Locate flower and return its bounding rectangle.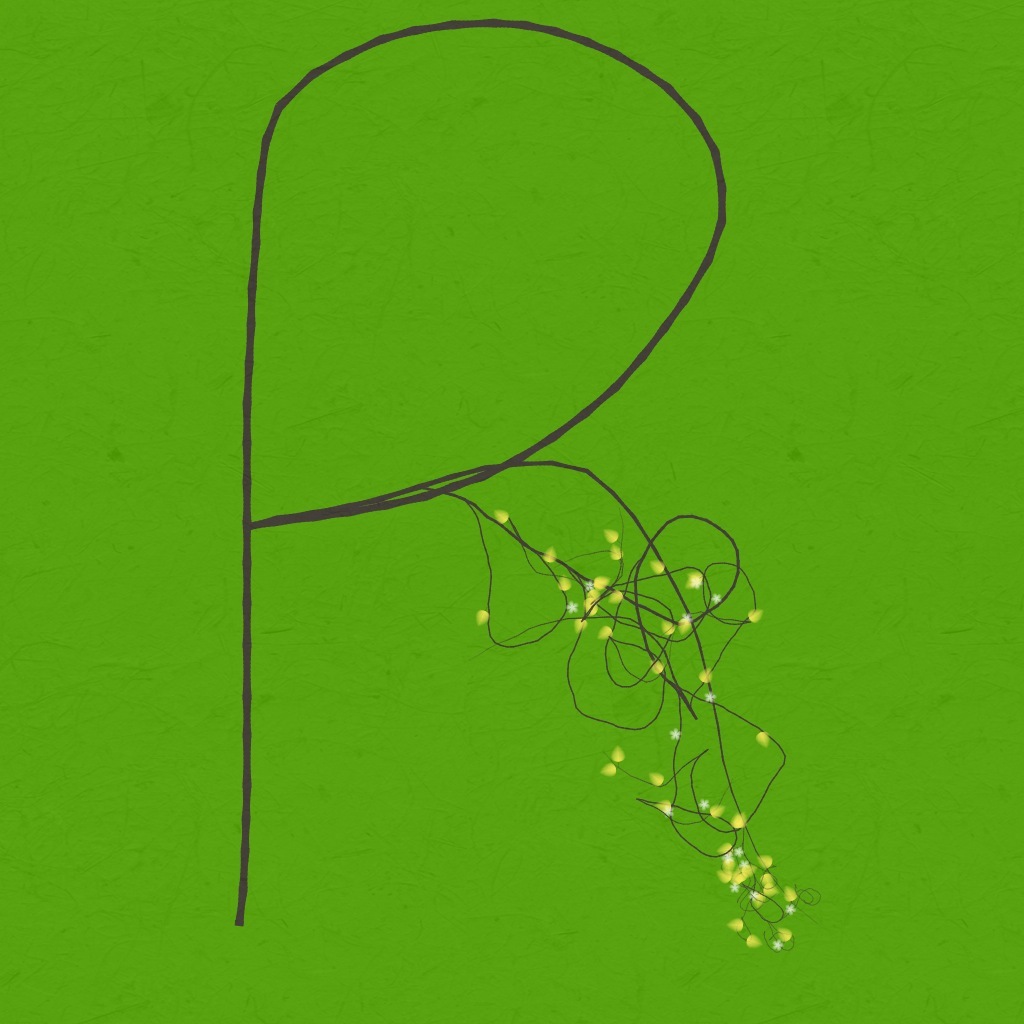
select_region(734, 843, 746, 856).
